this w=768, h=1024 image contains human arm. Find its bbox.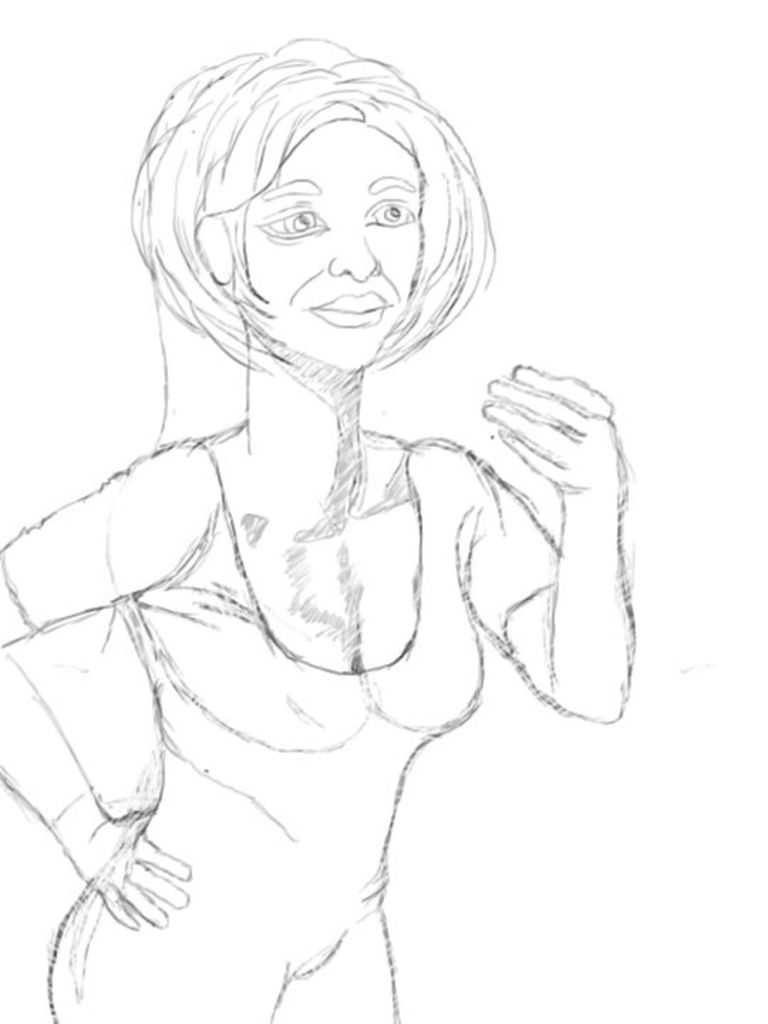
0/438/225/934.
